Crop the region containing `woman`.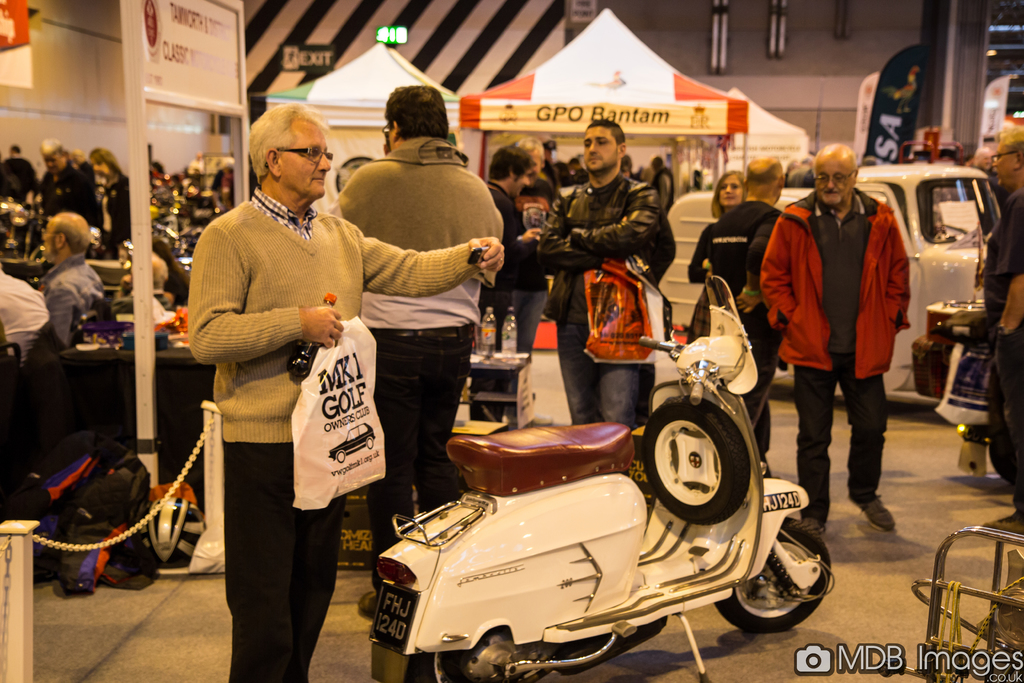
Crop region: BBox(90, 143, 130, 260).
